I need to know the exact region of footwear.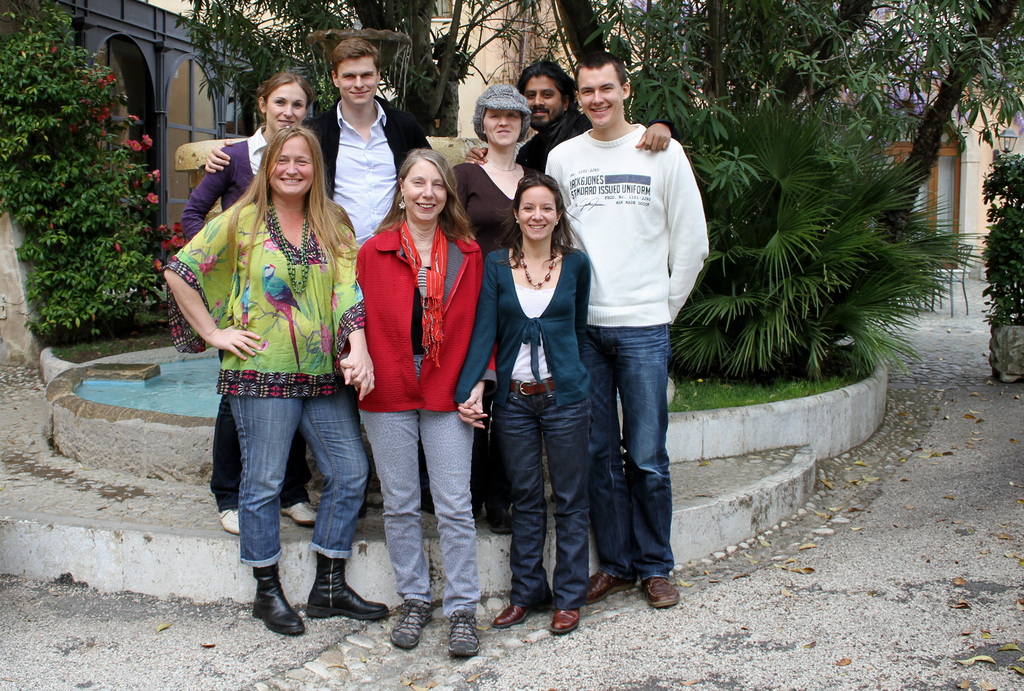
Region: {"left": 276, "top": 495, "right": 321, "bottom": 521}.
